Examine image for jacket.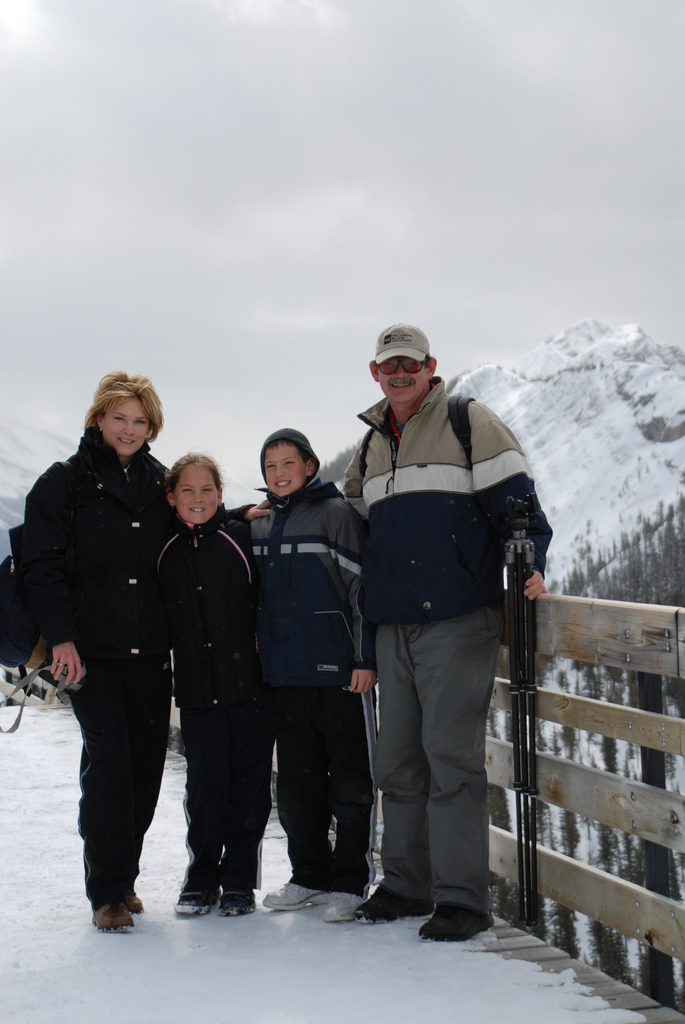
Examination result: l=0, t=428, r=179, b=706.
